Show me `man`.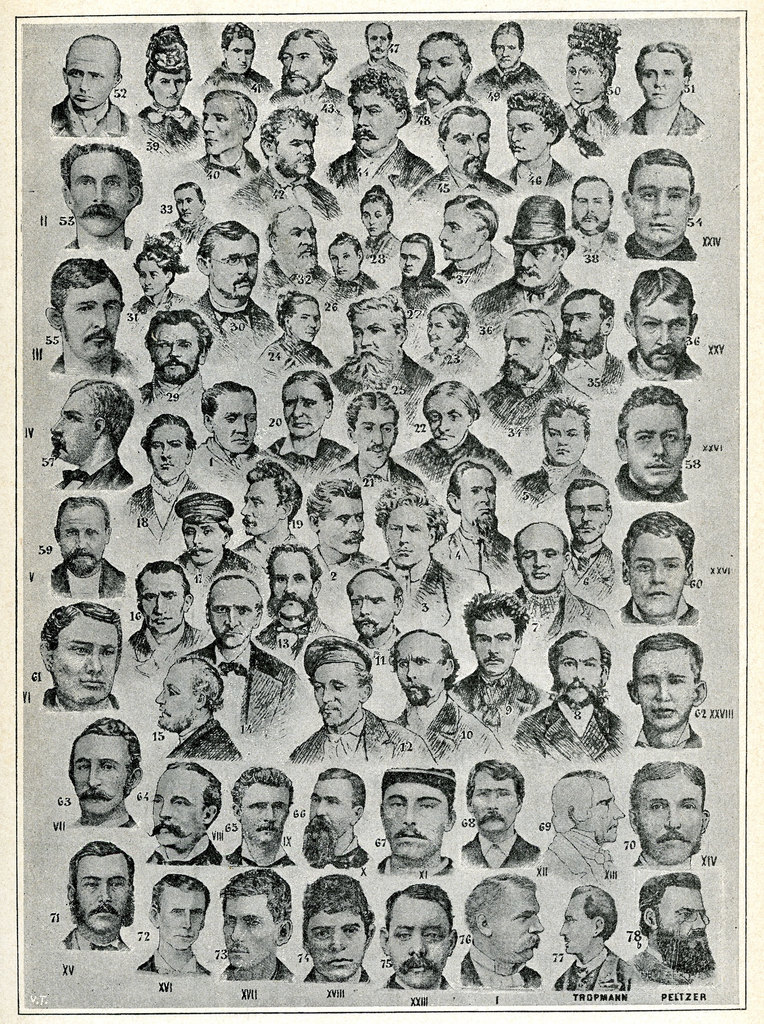
`man` is here: locate(269, 29, 351, 108).
